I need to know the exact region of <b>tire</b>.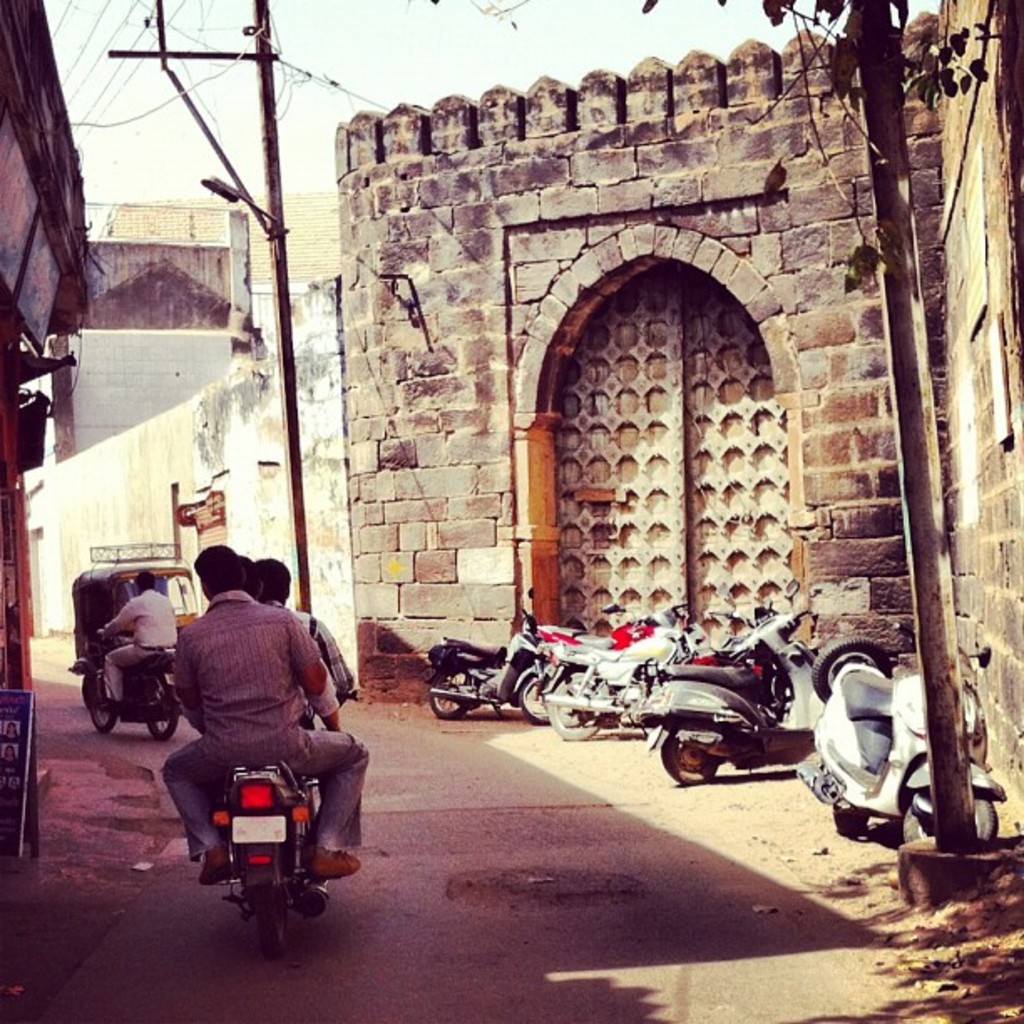
Region: l=425, t=674, r=475, b=723.
